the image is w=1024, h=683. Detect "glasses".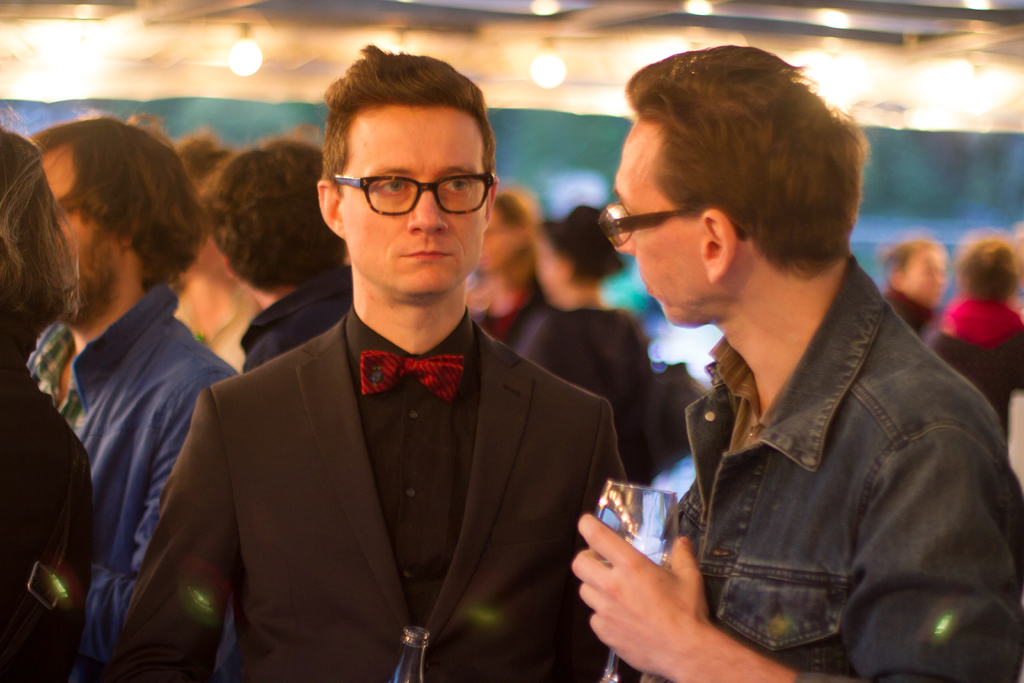
Detection: 593, 204, 749, 249.
